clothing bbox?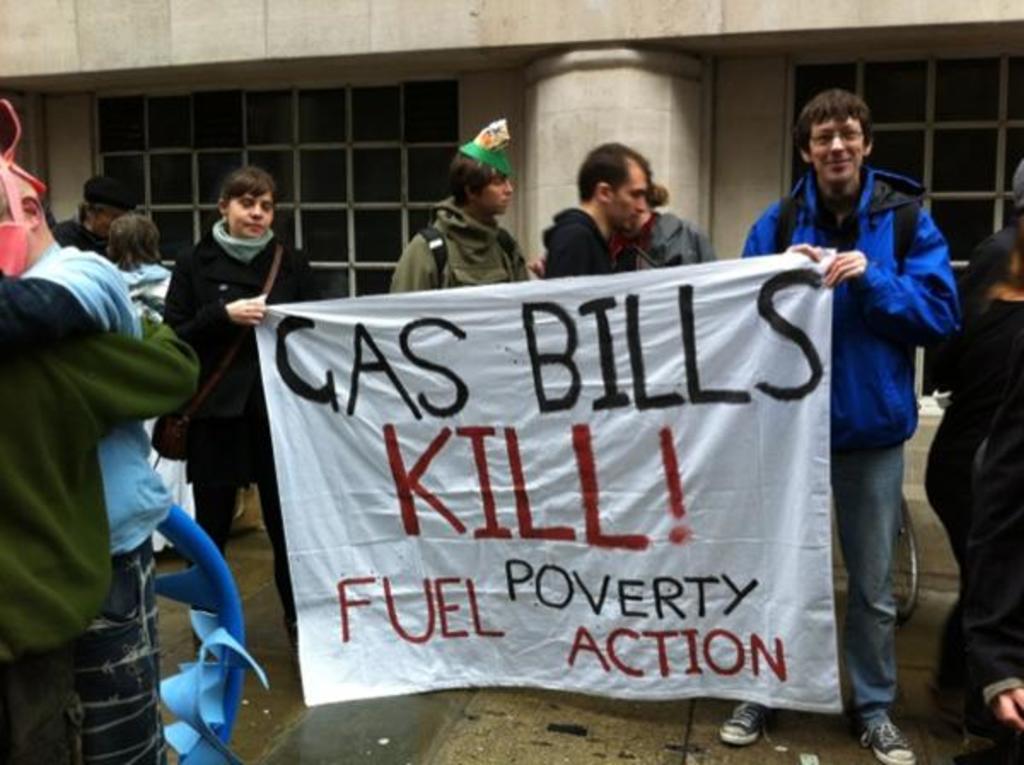
bbox(739, 171, 959, 726)
